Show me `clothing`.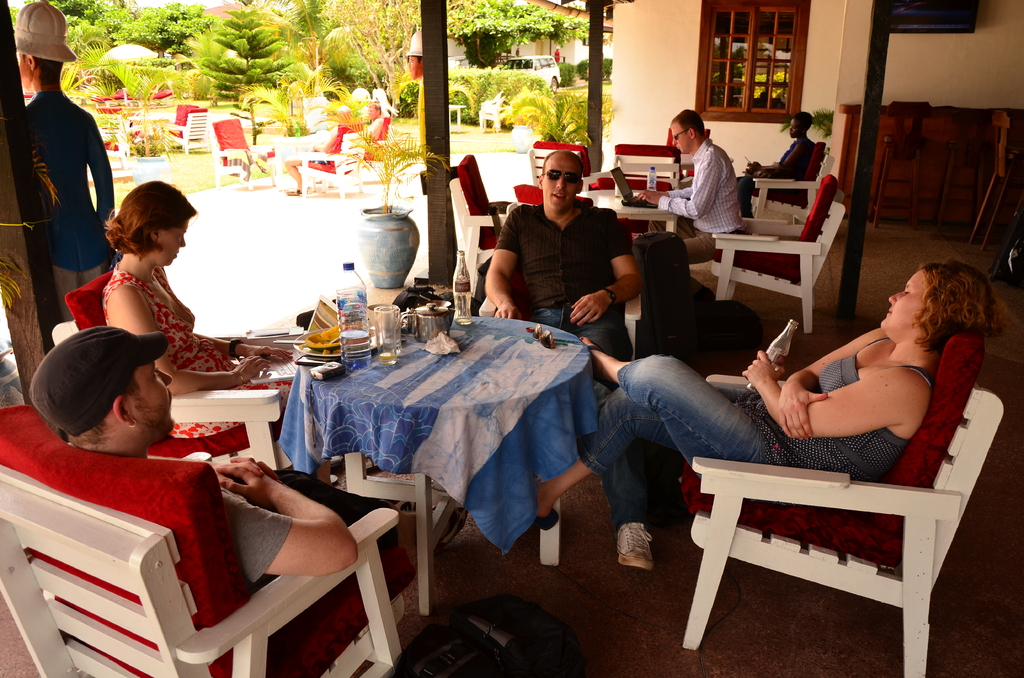
`clothing` is here: crop(488, 196, 643, 520).
